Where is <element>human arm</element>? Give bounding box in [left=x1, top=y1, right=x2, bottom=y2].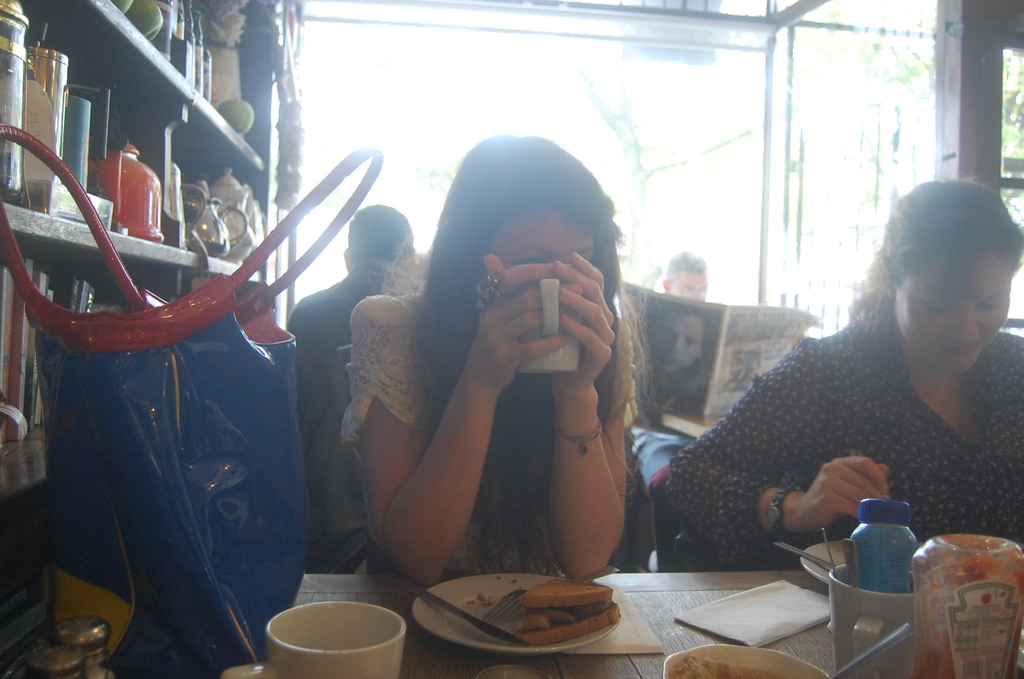
[left=652, top=334, right=922, bottom=556].
